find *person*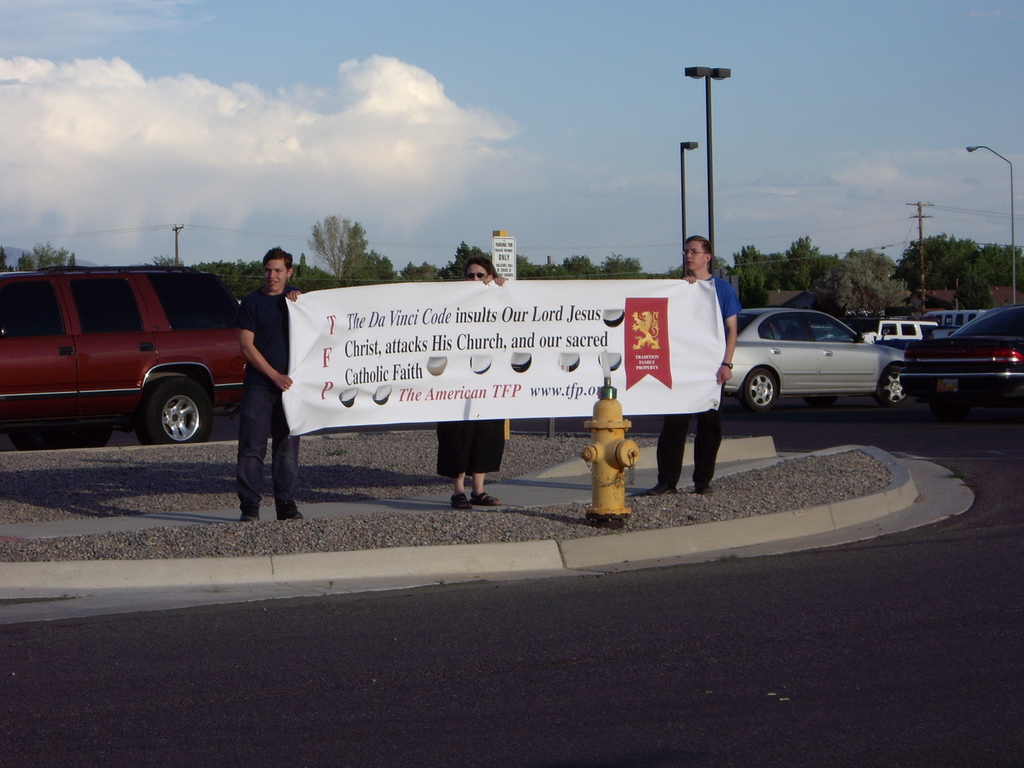
pyautogui.locateOnScreen(237, 246, 302, 513)
